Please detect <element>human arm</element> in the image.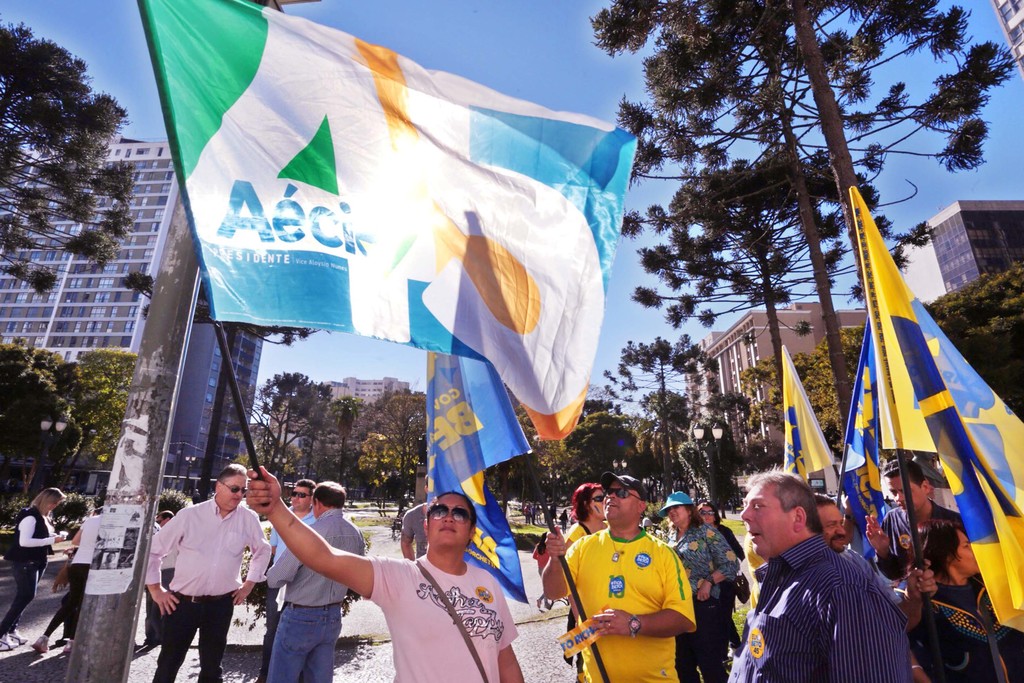
box=[68, 514, 93, 551].
